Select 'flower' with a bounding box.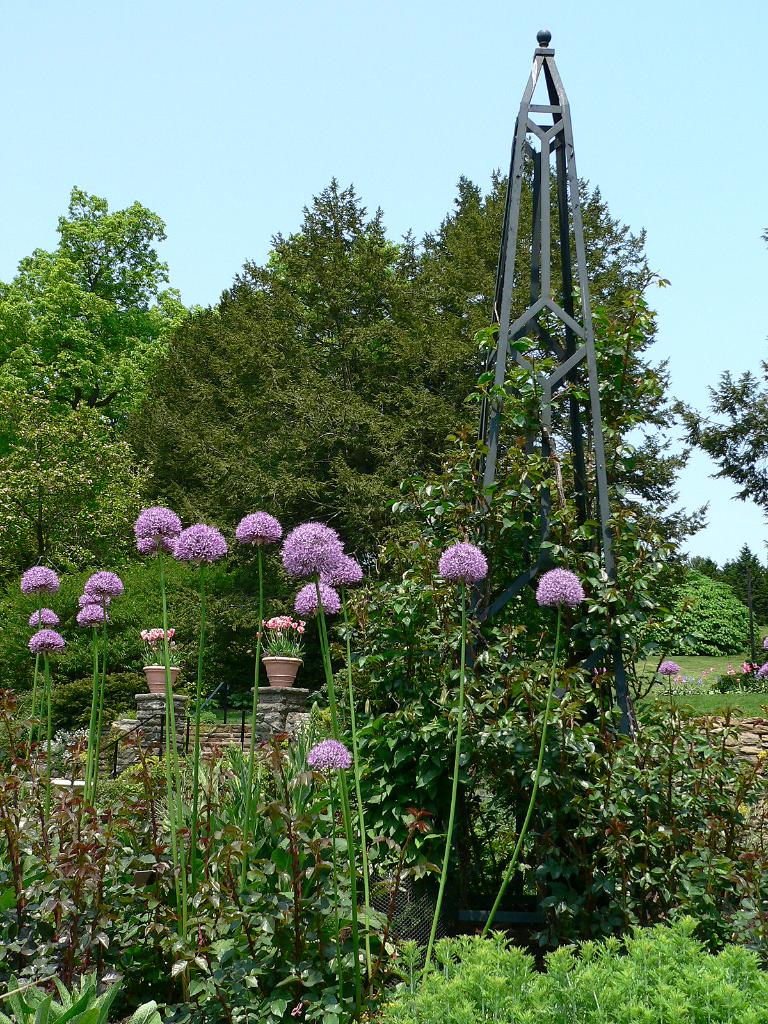
left=20, top=564, right=61, bottom=598.
